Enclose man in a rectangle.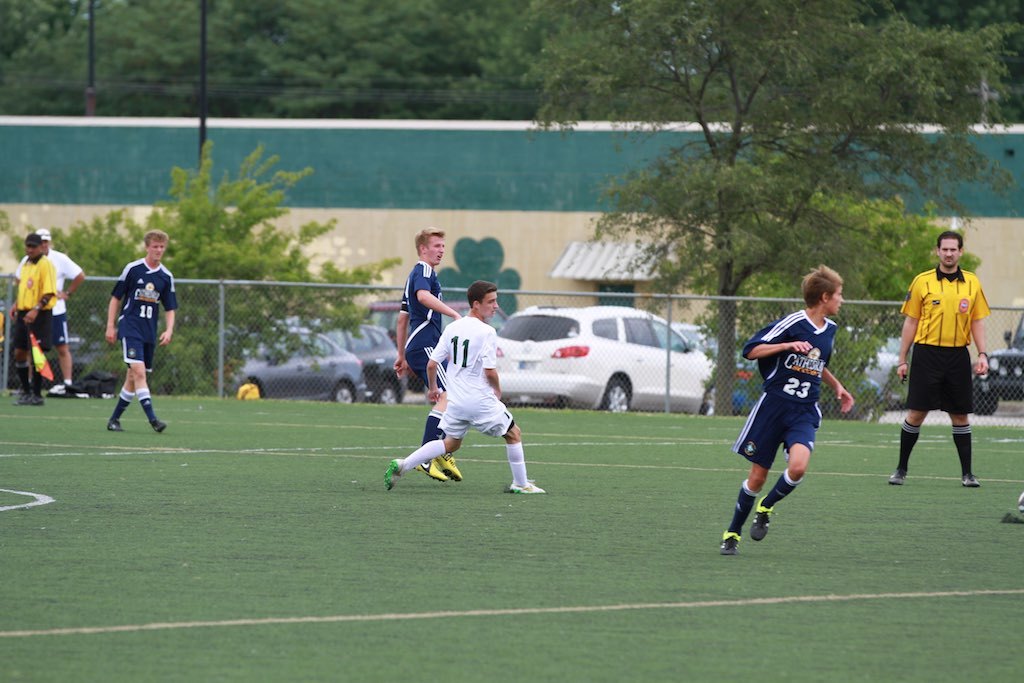
pyautogui.locateOnScreen(392, 228, 461, 483).
